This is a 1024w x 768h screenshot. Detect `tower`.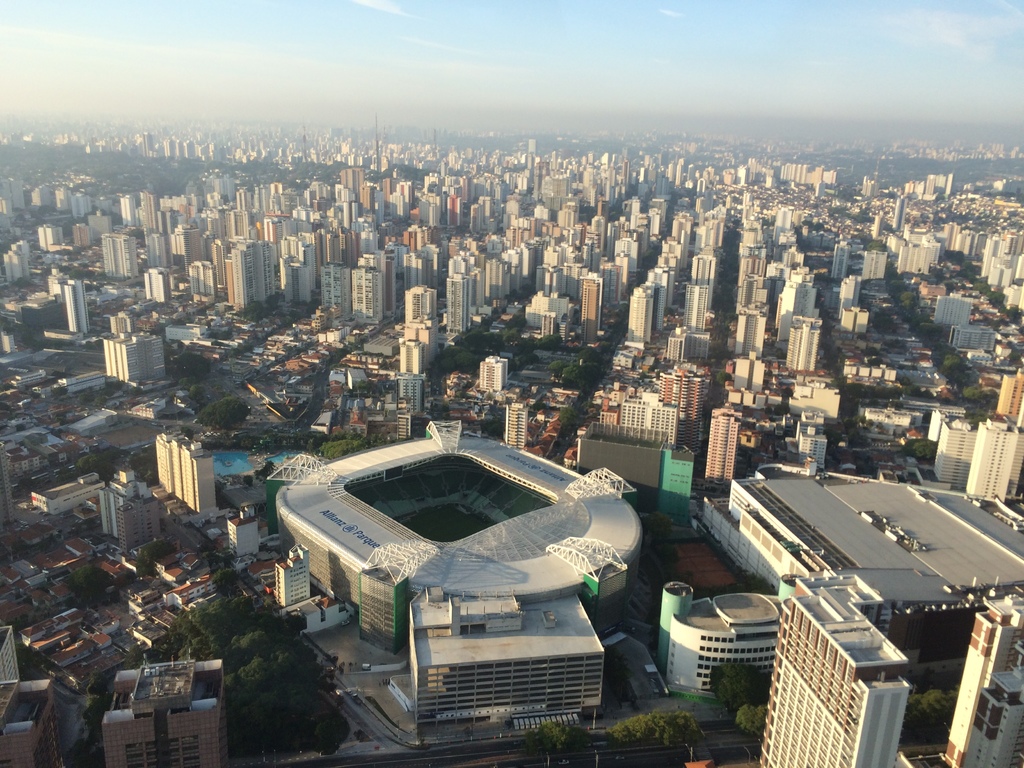
<box>958,417,1014,504</box>.
